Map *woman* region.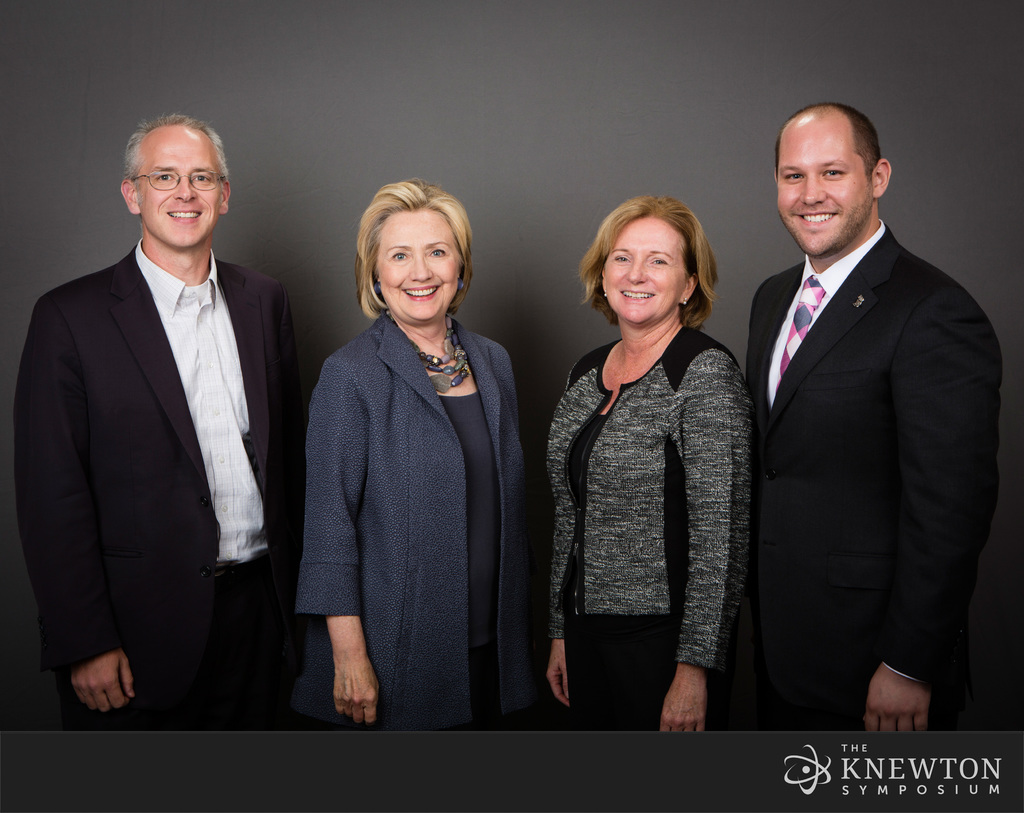
Mapped to [548, 198, 759, 742].
